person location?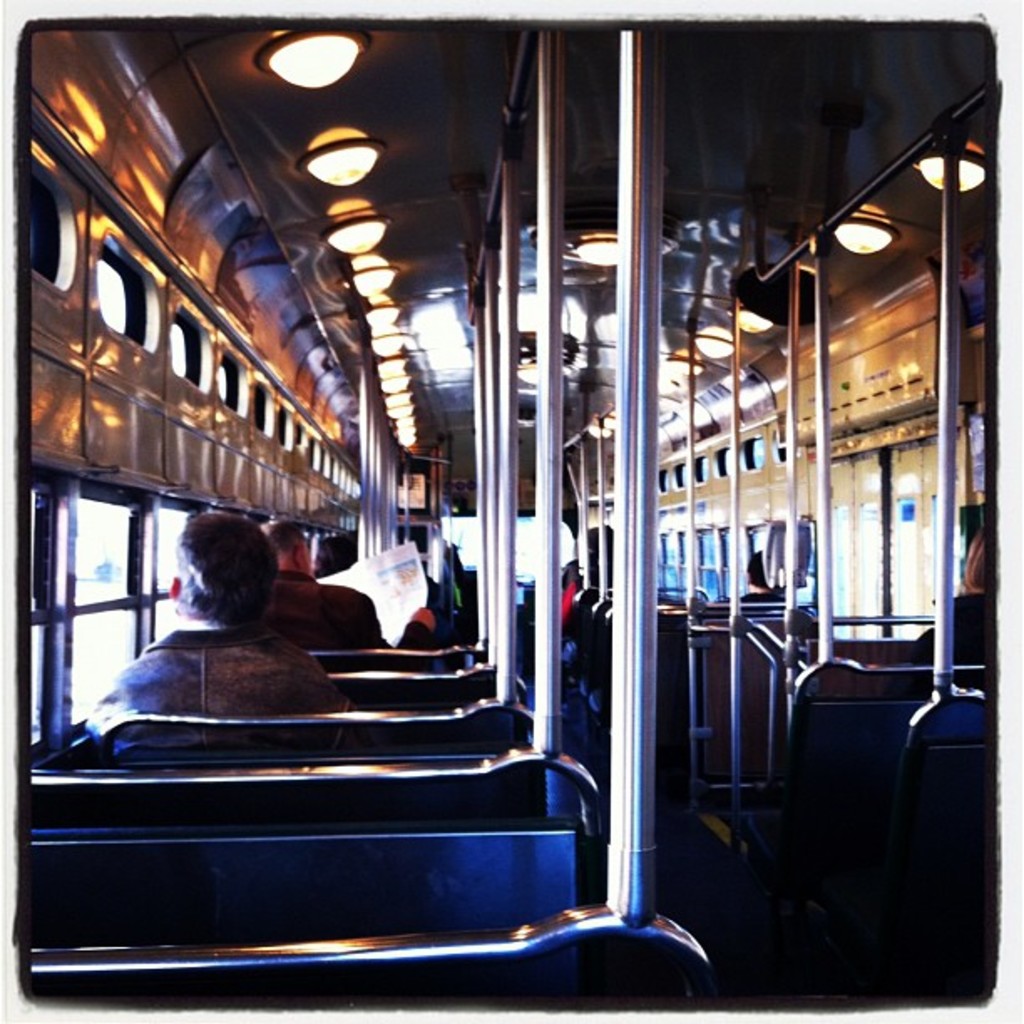
709,550,801,607
